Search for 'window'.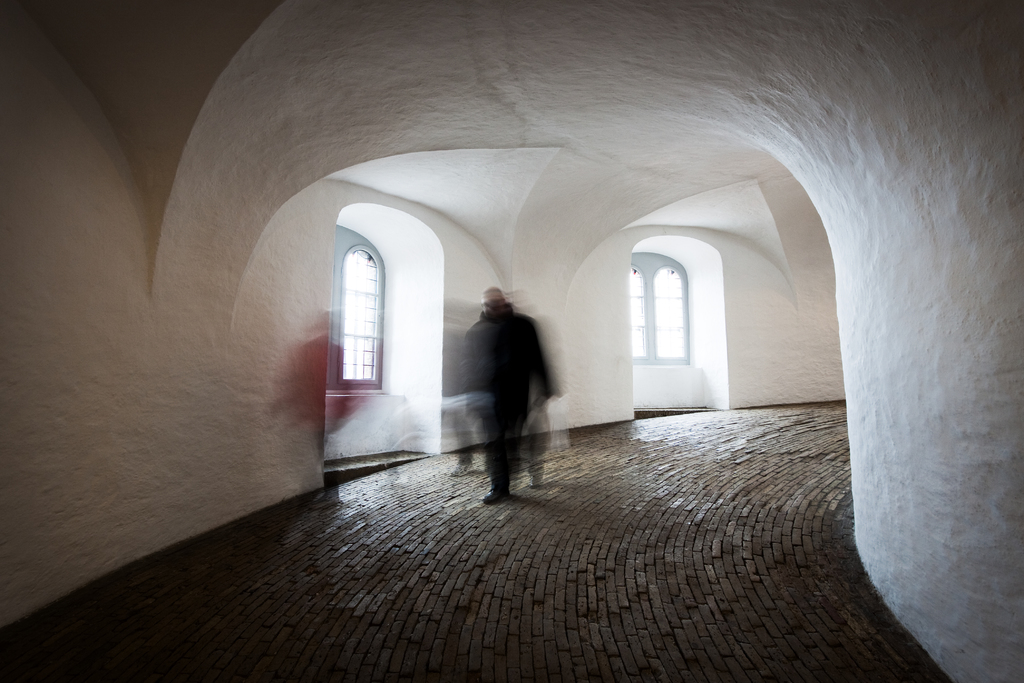
Found at 314 219 397 407.
